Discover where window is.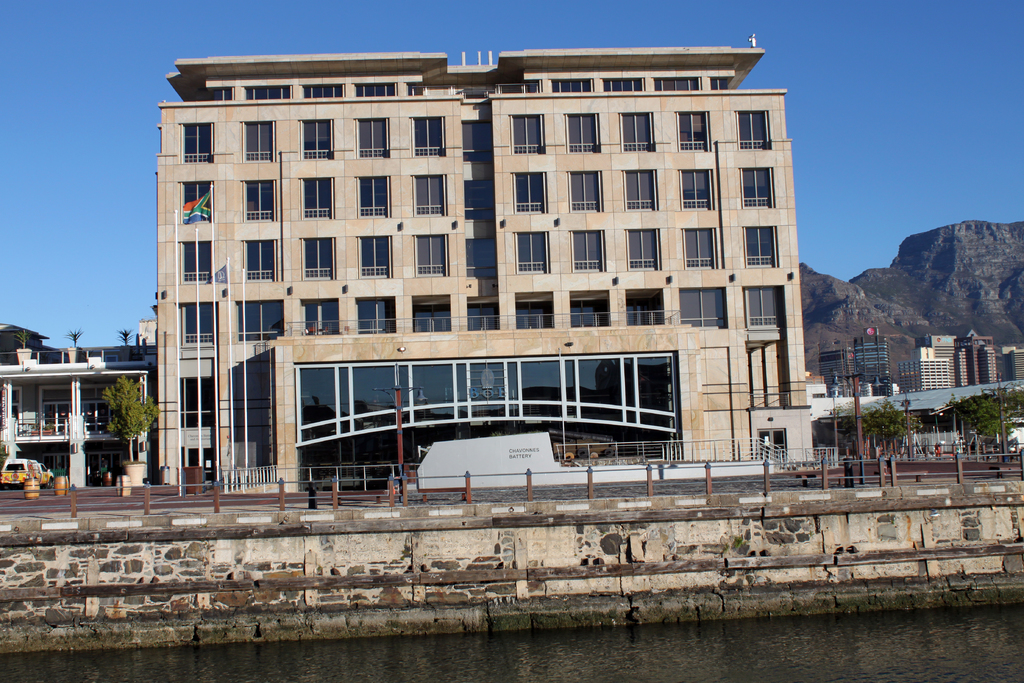
Discovered at pyautogui.locateOnScreen(412, 115, 445, 156).
